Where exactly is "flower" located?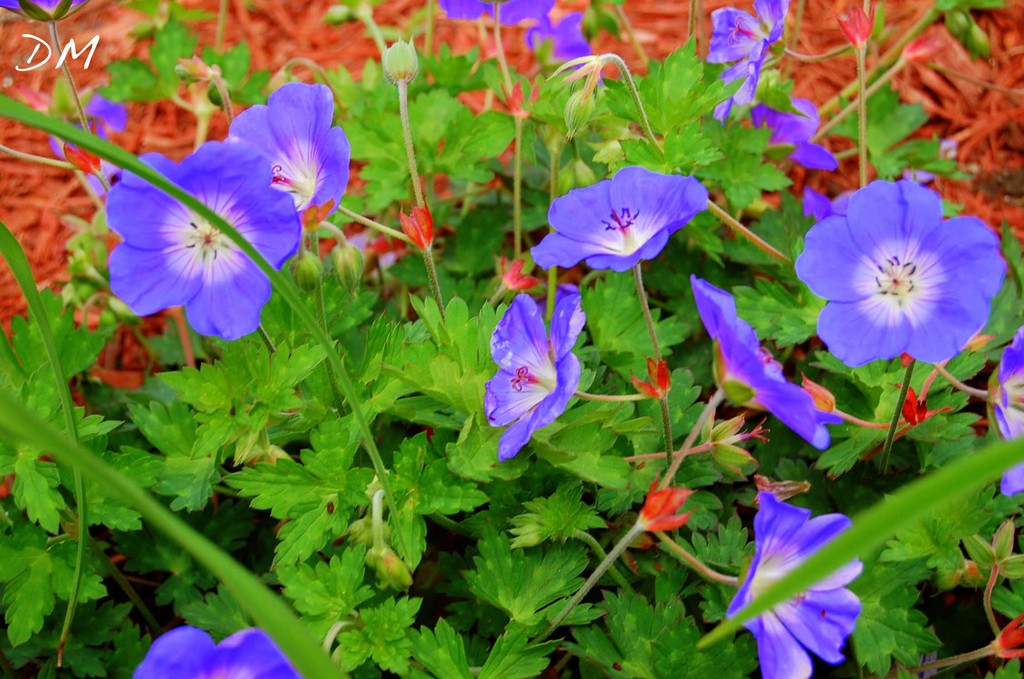
Its bounding box is locate(703, 0, 792, 123).
